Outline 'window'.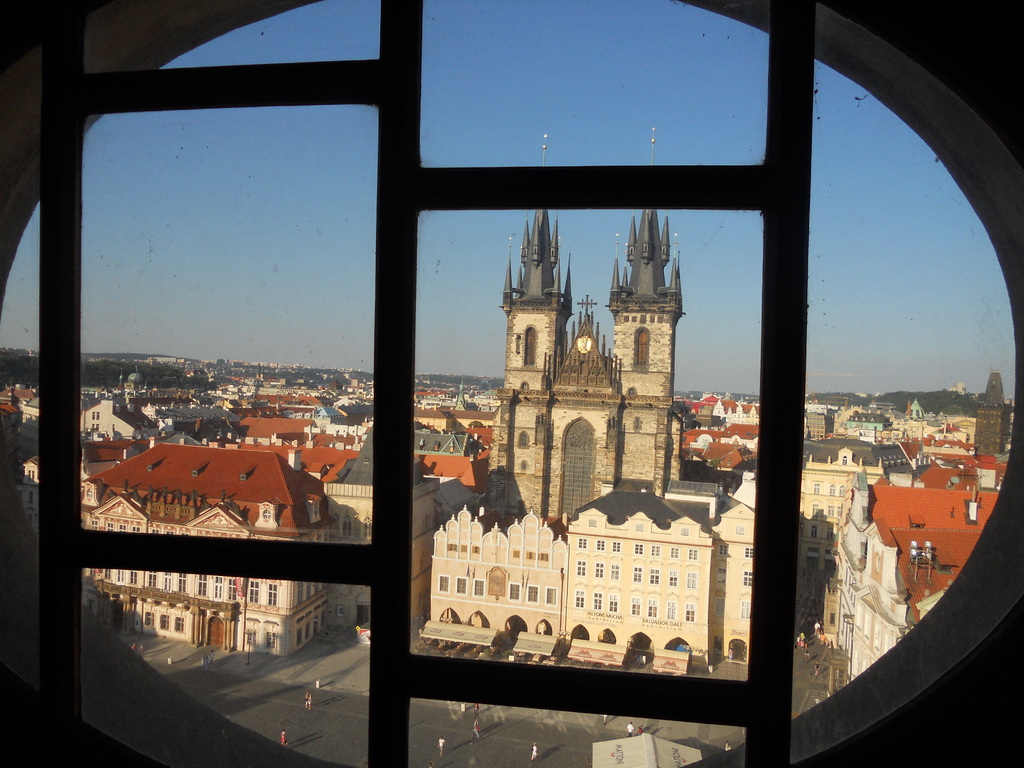
Outline: Rect(813, 482, 824, 495).
